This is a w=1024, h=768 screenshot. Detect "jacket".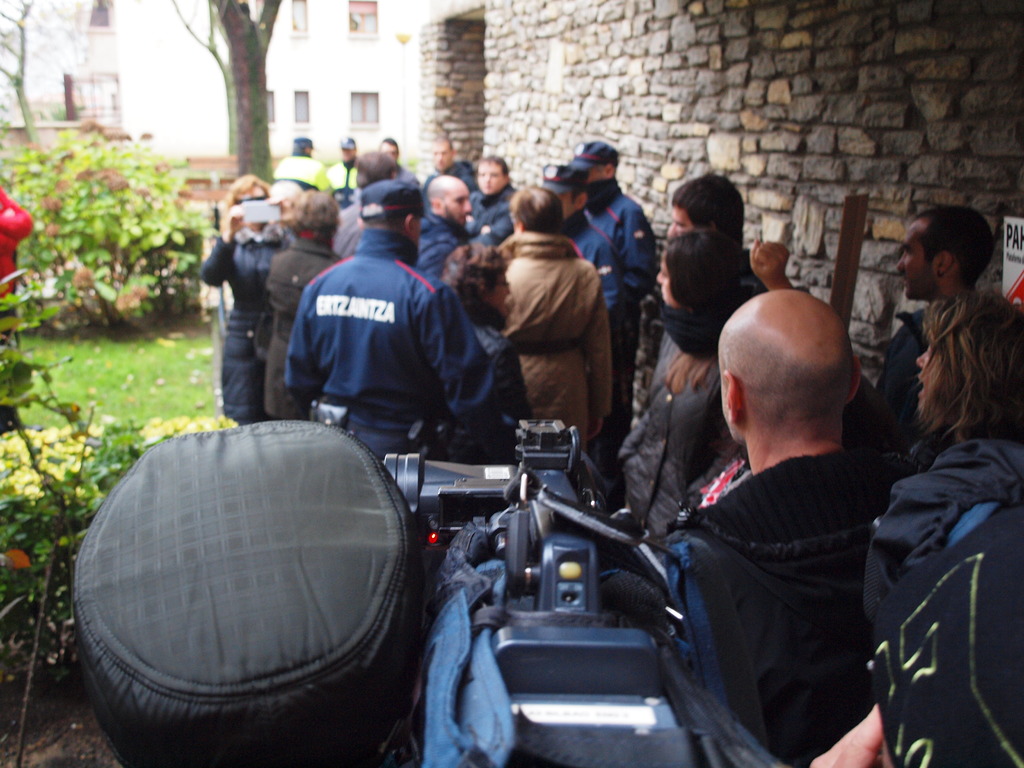
bbox=(552, 204, 637, 317).
